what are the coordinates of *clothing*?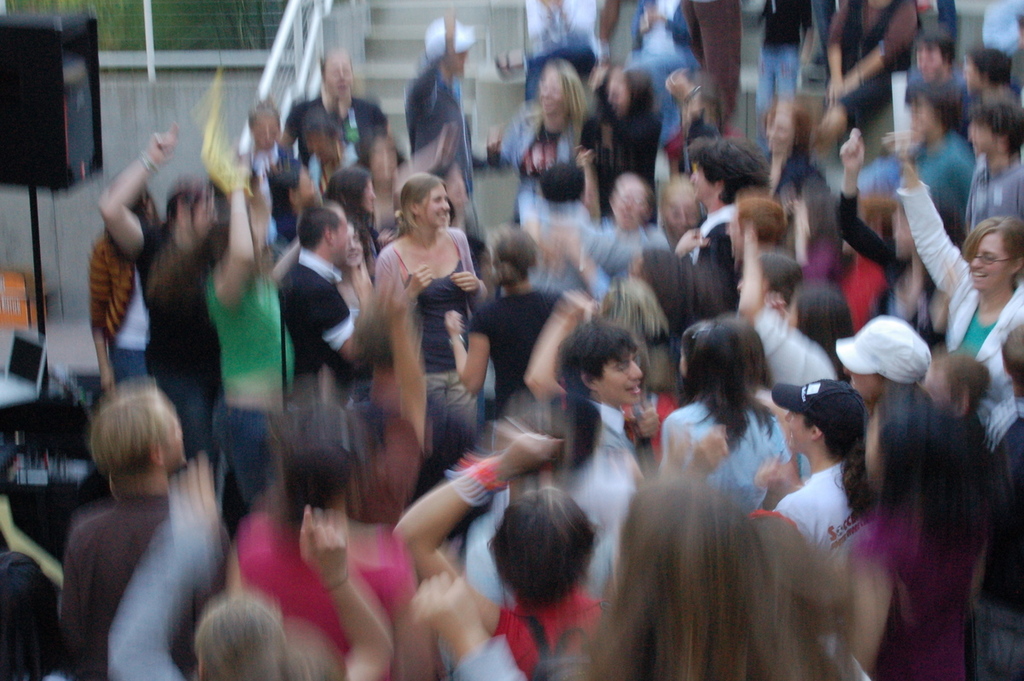
[left=658, top=393, right=808, bottom=518].
